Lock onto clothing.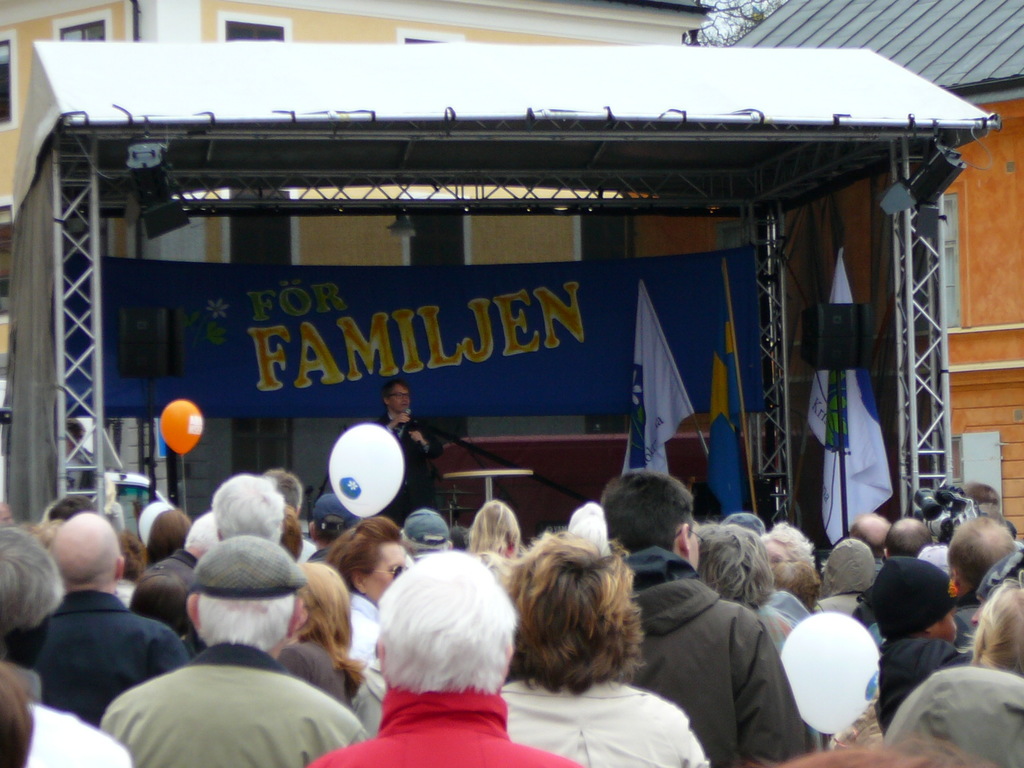
Locked: 498,673,710,767.
